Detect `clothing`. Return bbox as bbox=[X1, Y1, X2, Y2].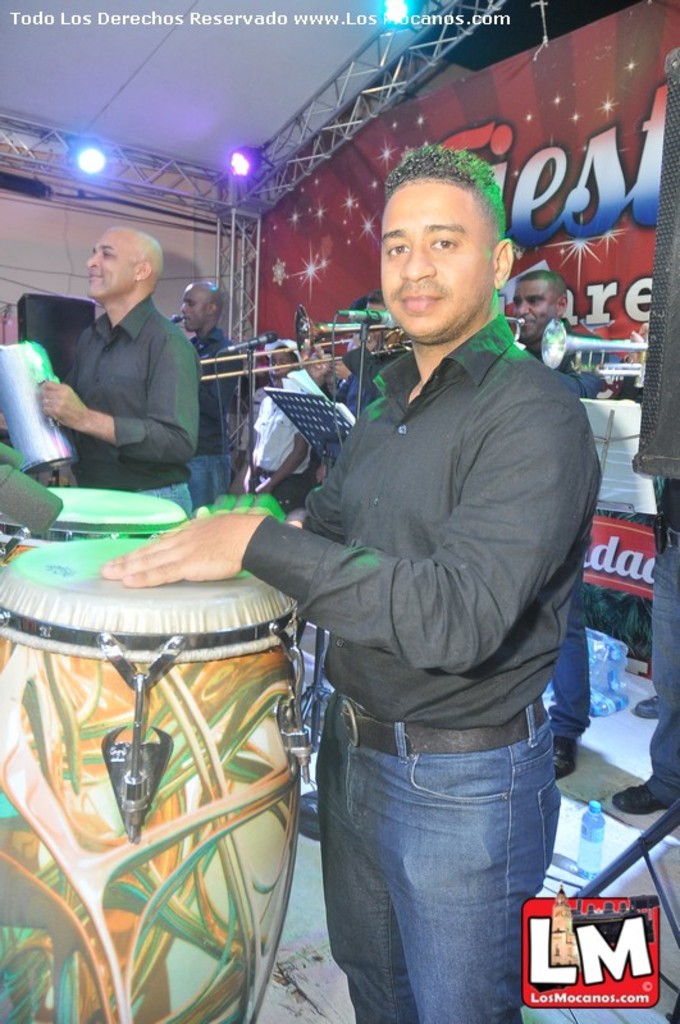
bbox=[645, 538, 679, 817].
